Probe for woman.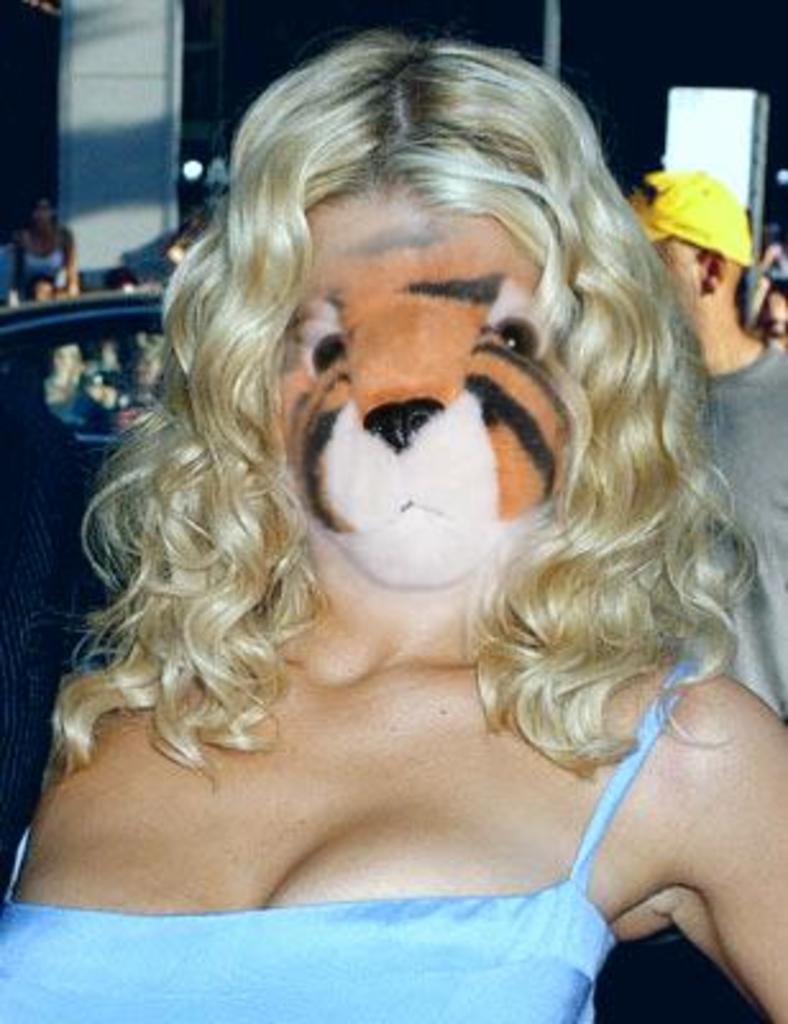
Probe result: 15, 3, 783, 986.
